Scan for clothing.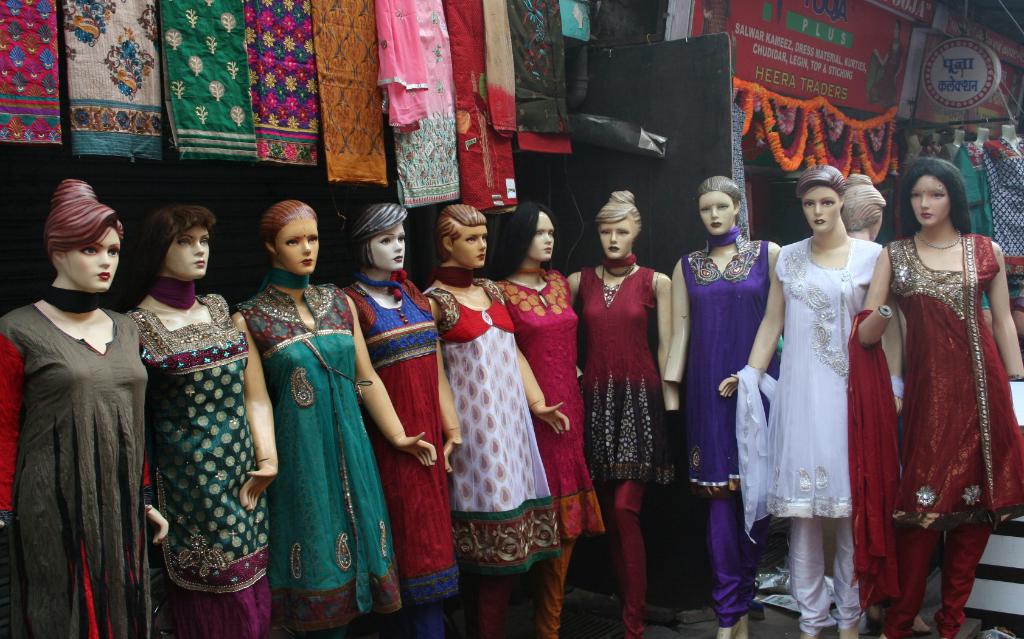
Scan result: 117/301/275/633.
